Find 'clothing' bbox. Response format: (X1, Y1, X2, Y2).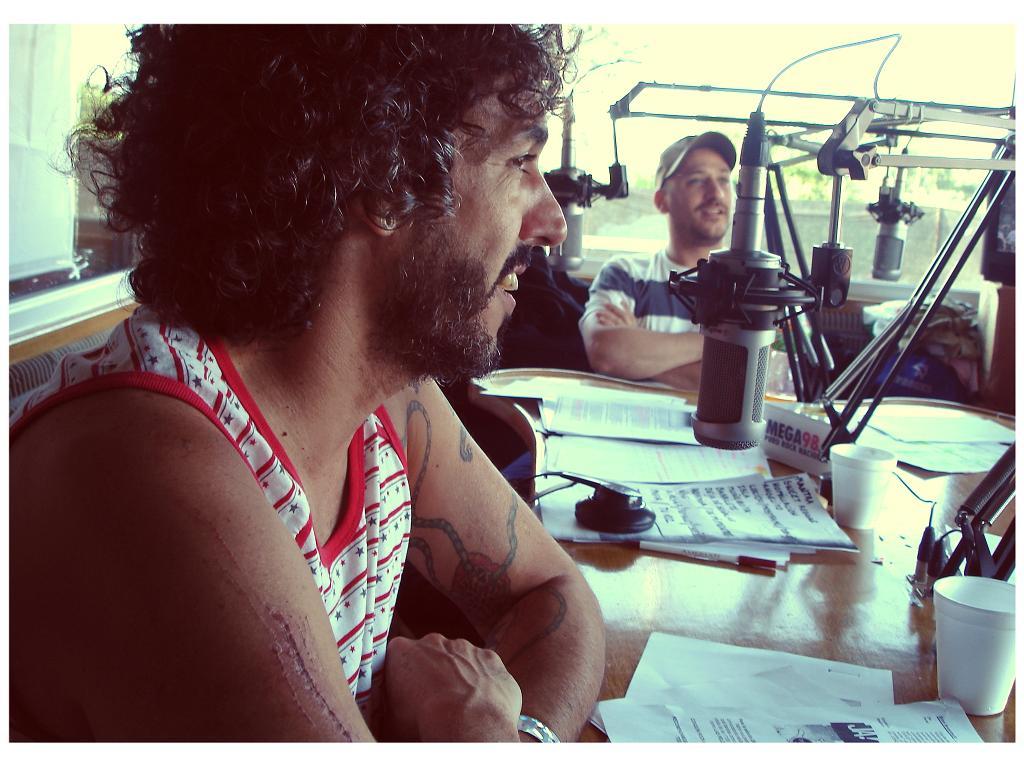
(0, 287, 419, 726).
